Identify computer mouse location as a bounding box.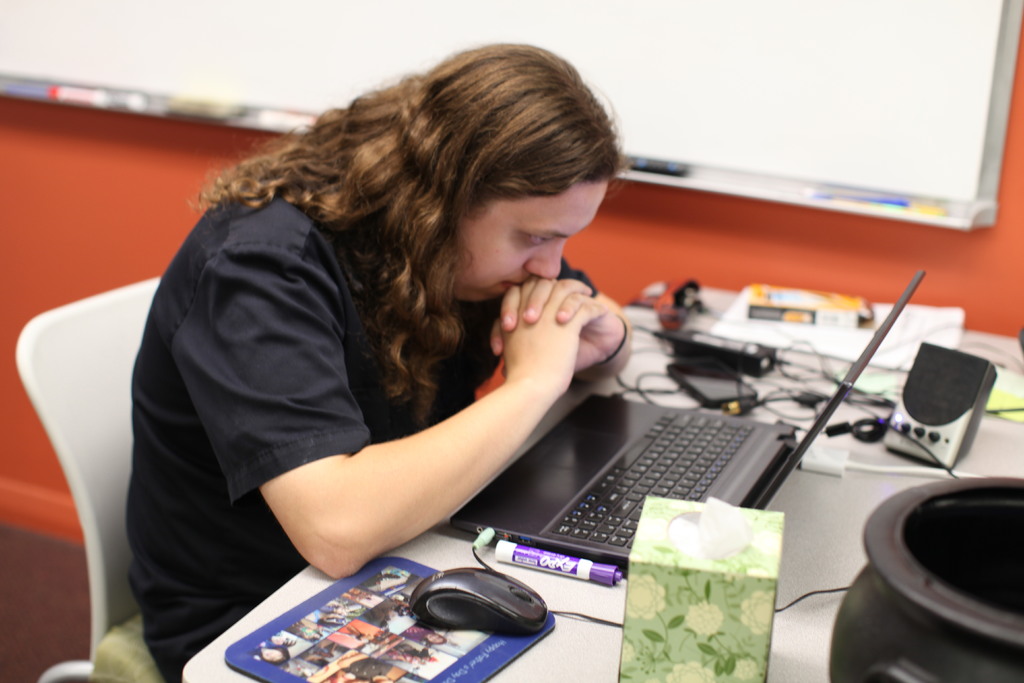
<bbox>404, 562, 551, 641</bbox>.
